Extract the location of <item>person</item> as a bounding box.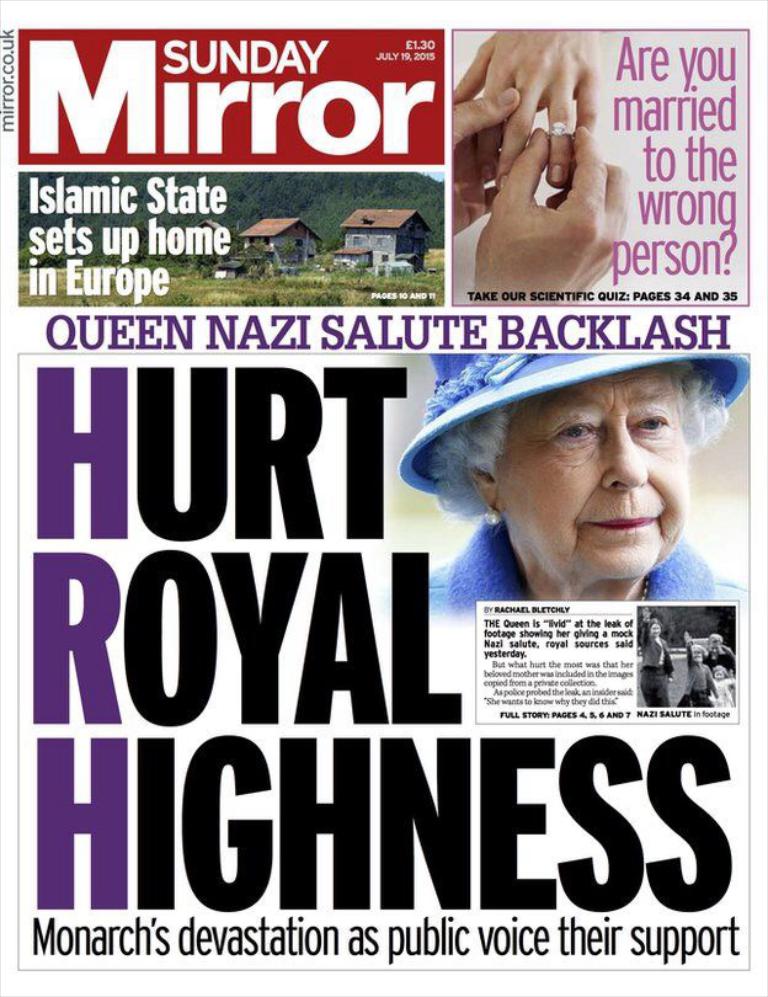
713/633/742/672.
